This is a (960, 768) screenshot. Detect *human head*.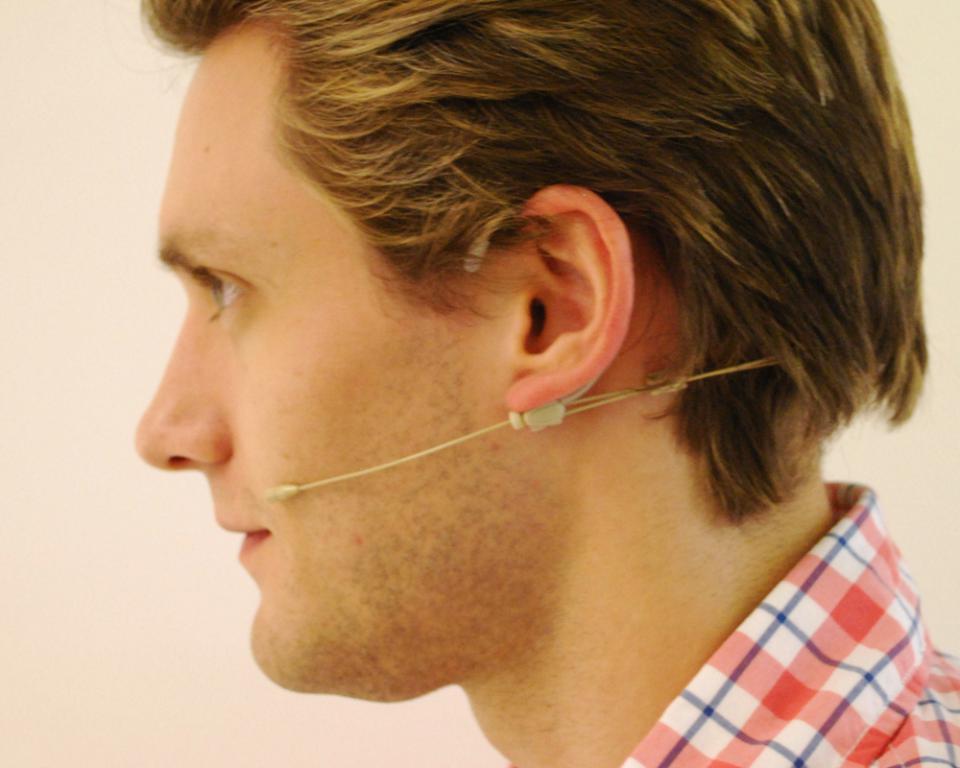
149:0:931:675.
